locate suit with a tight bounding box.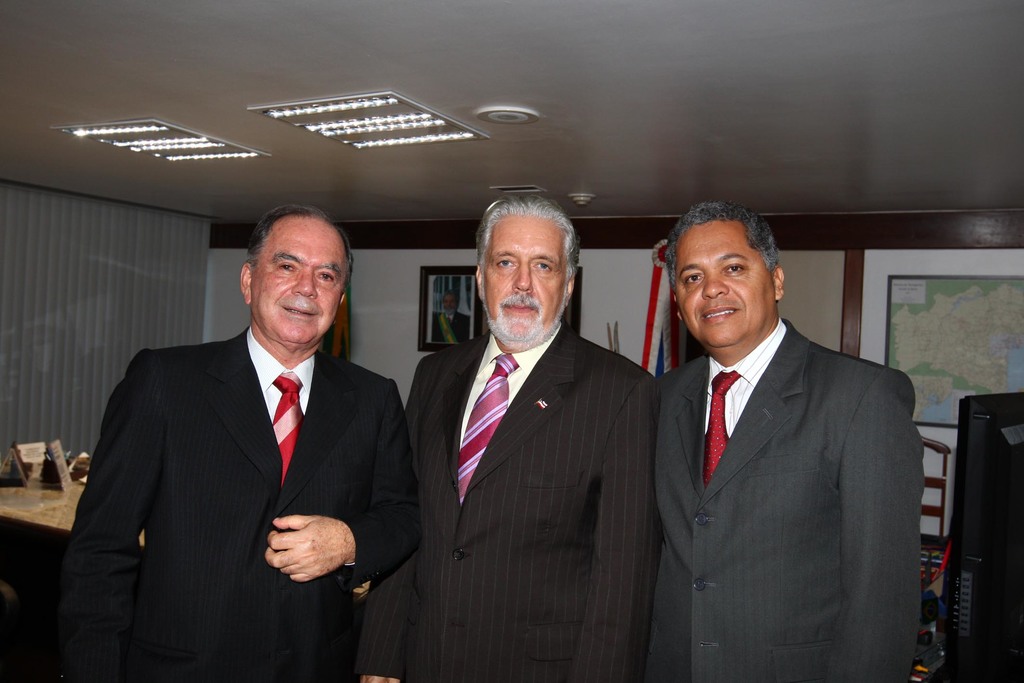
x1=656, y1=319, x2=929, y2=682.
